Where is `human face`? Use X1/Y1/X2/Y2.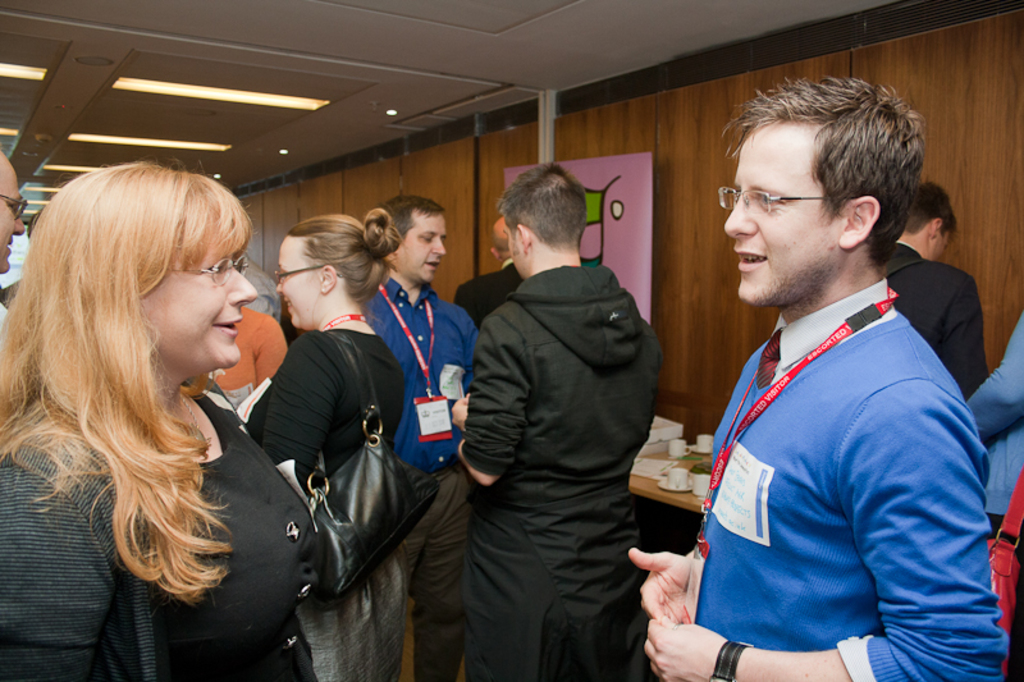
278/238/317/326.
